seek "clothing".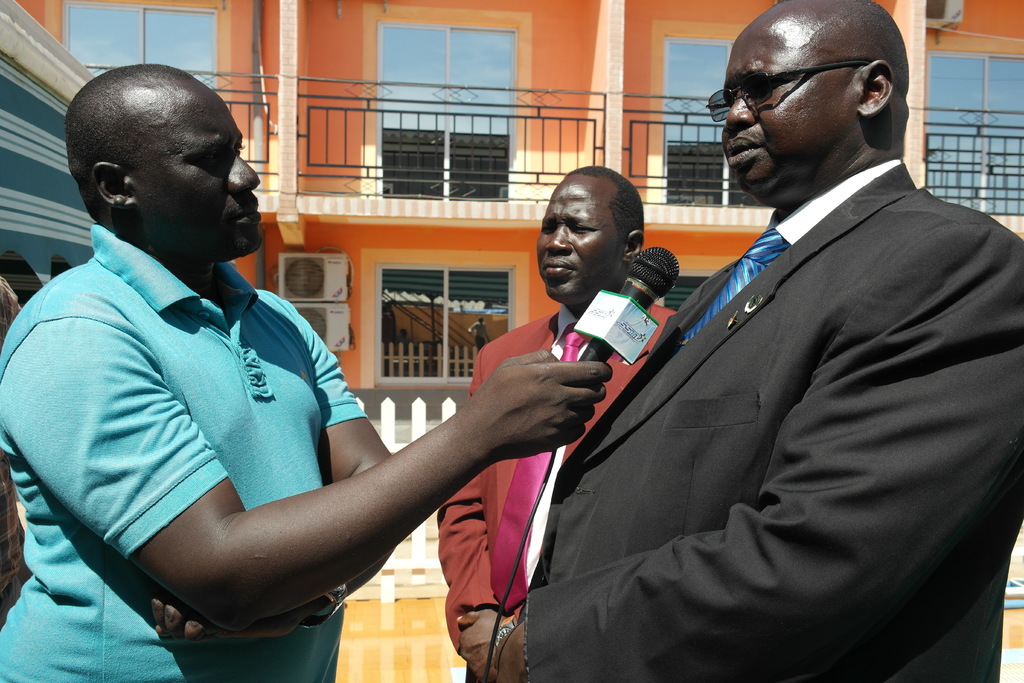
0,215,362,682.
